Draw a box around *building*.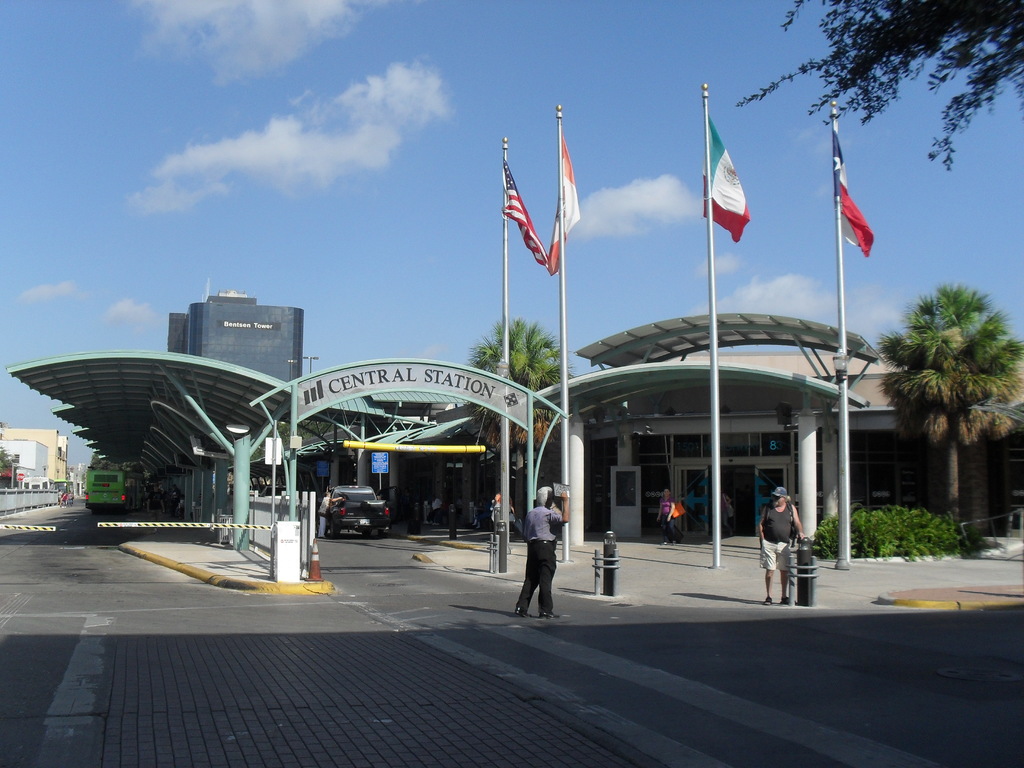
{"x1": 168, "y1": 289, "x2": 307, "y2": 384}.
